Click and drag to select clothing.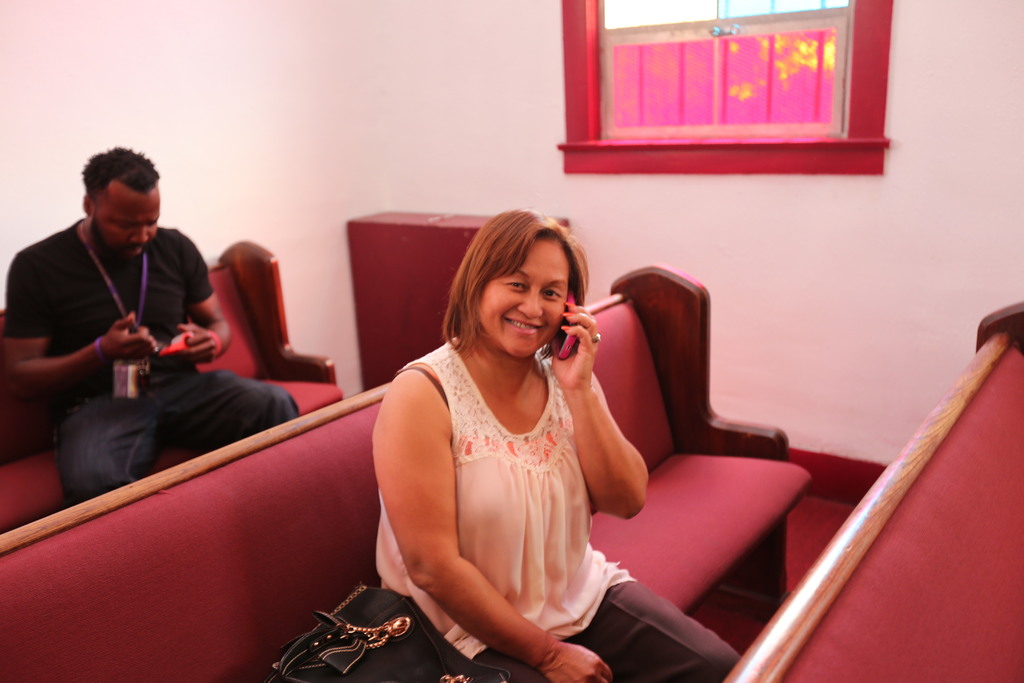
Selection: 399 327 675 636.
